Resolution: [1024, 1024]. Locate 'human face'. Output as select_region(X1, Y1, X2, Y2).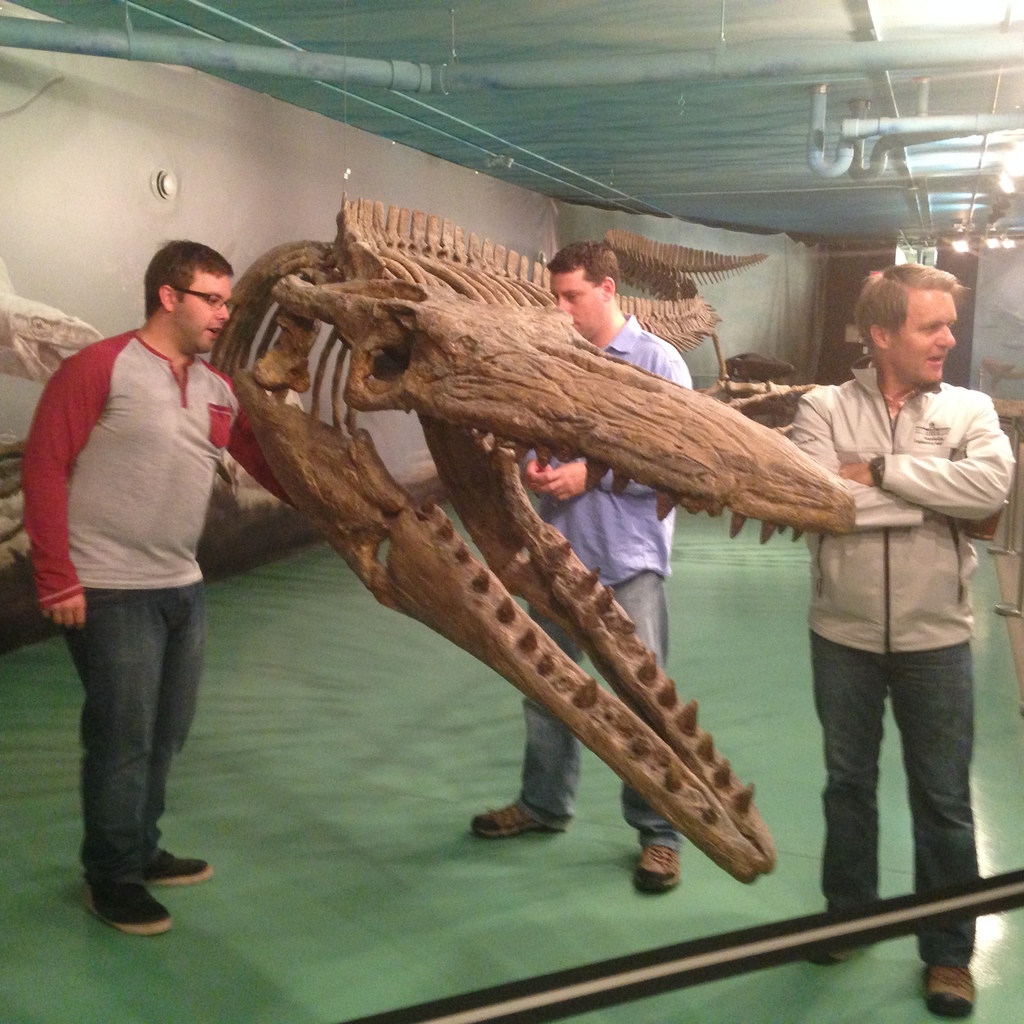
select_region(177, 277, 235, 350).
